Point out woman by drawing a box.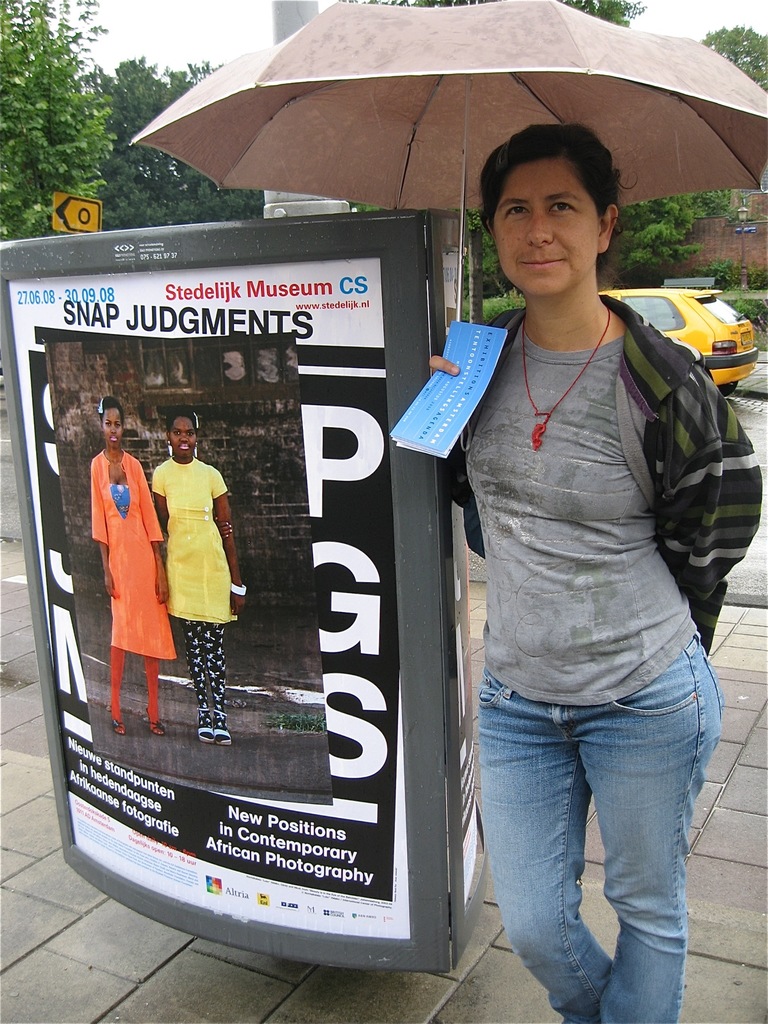
(left=154, top=410, right=247, bottom=747).
